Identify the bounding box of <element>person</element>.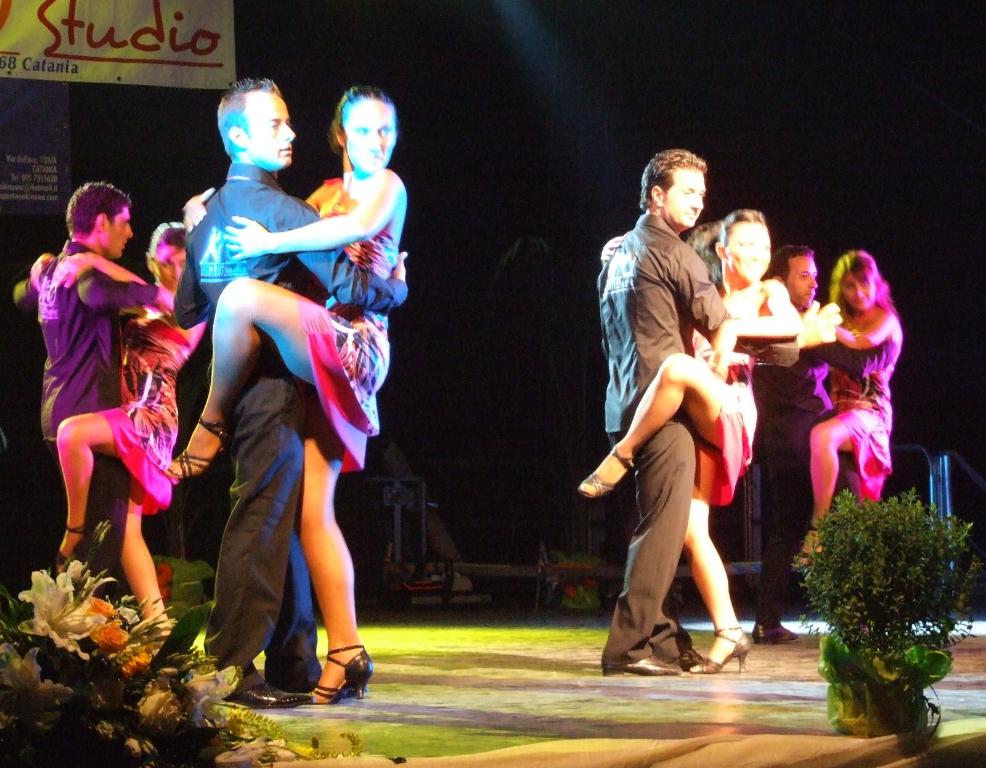
(x1=580, y1=208, x2=801, y2=678).
